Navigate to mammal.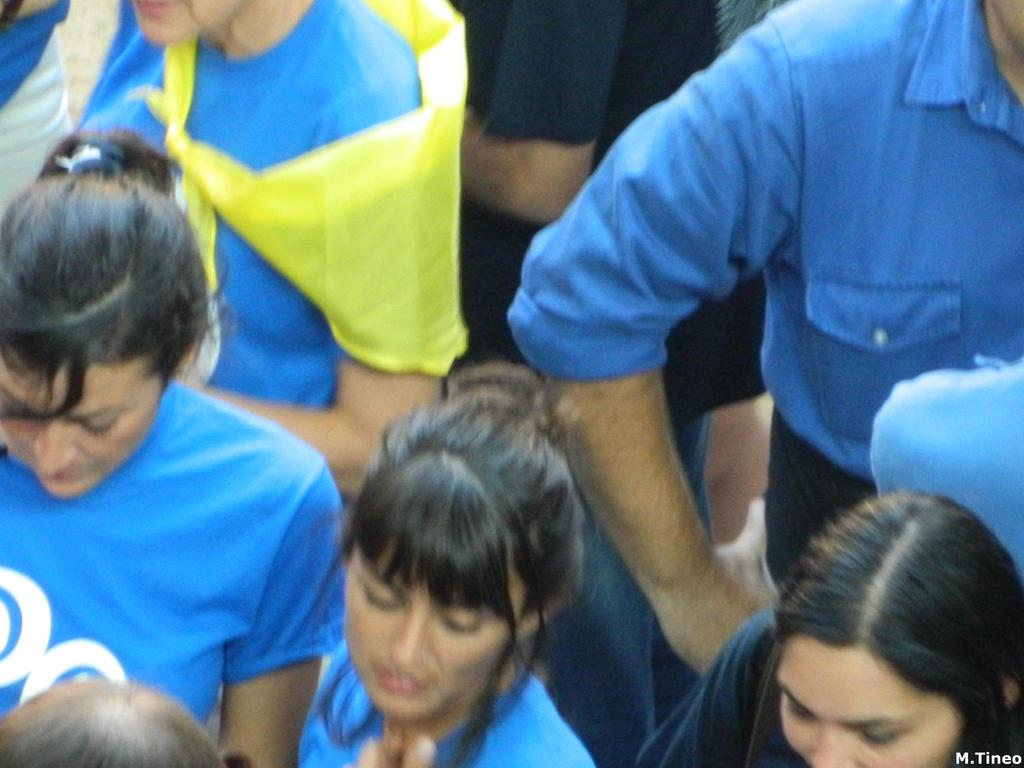
Navigation target: <region>298, 356, 602, 767</region>.
